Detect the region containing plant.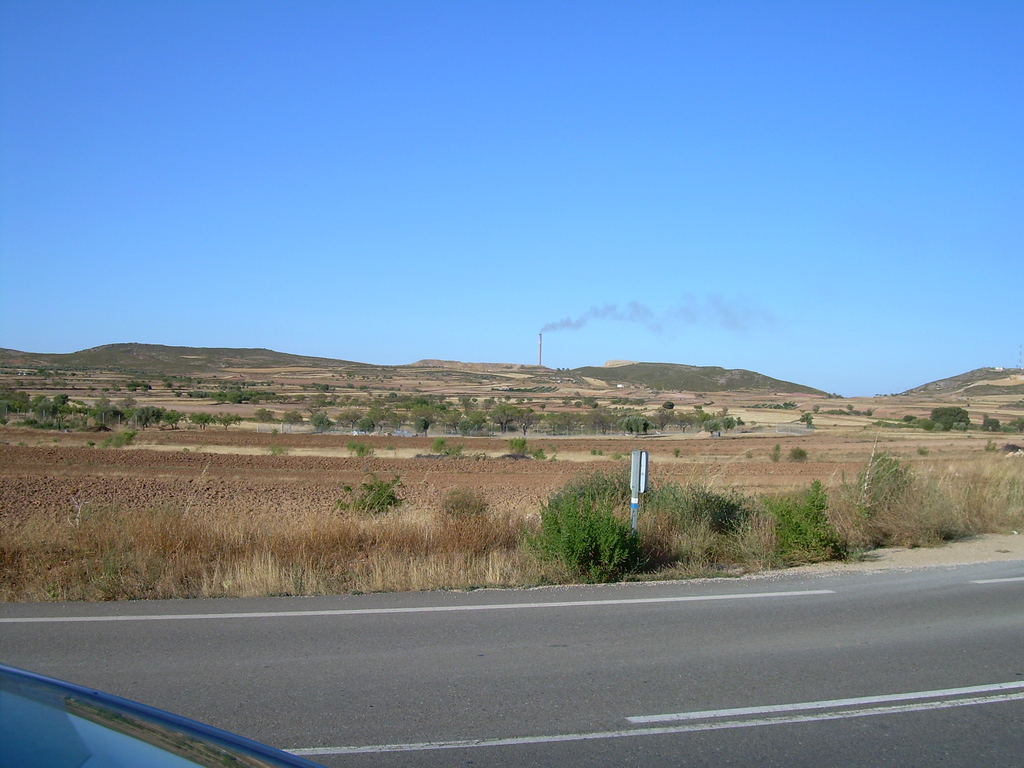
342 441 376 465.
